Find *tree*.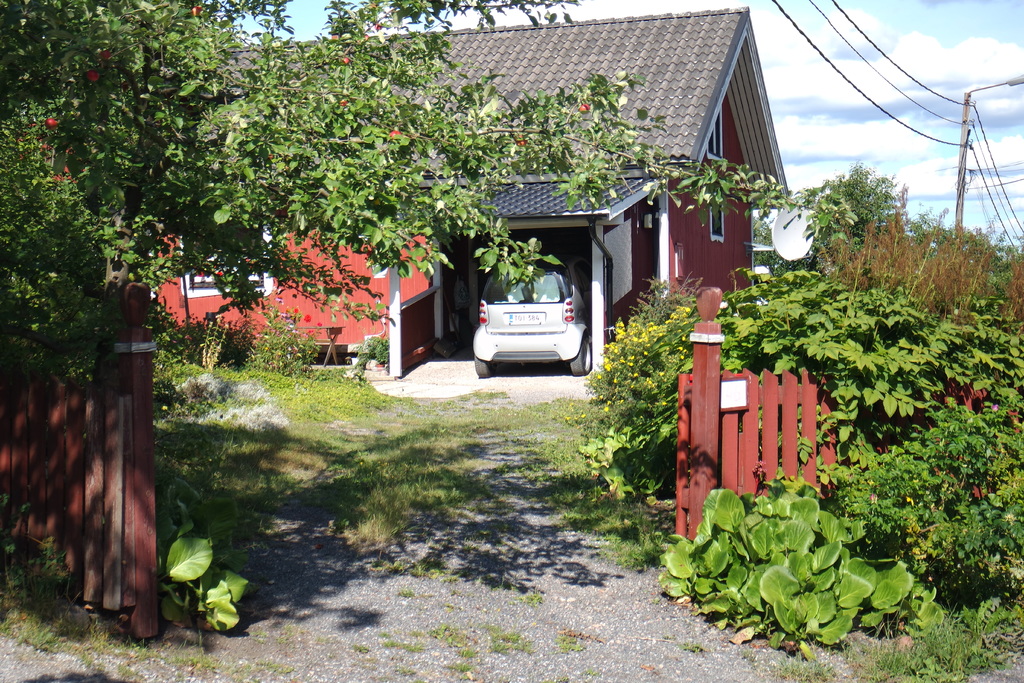
select_region(577, 268, 1023, 631).
